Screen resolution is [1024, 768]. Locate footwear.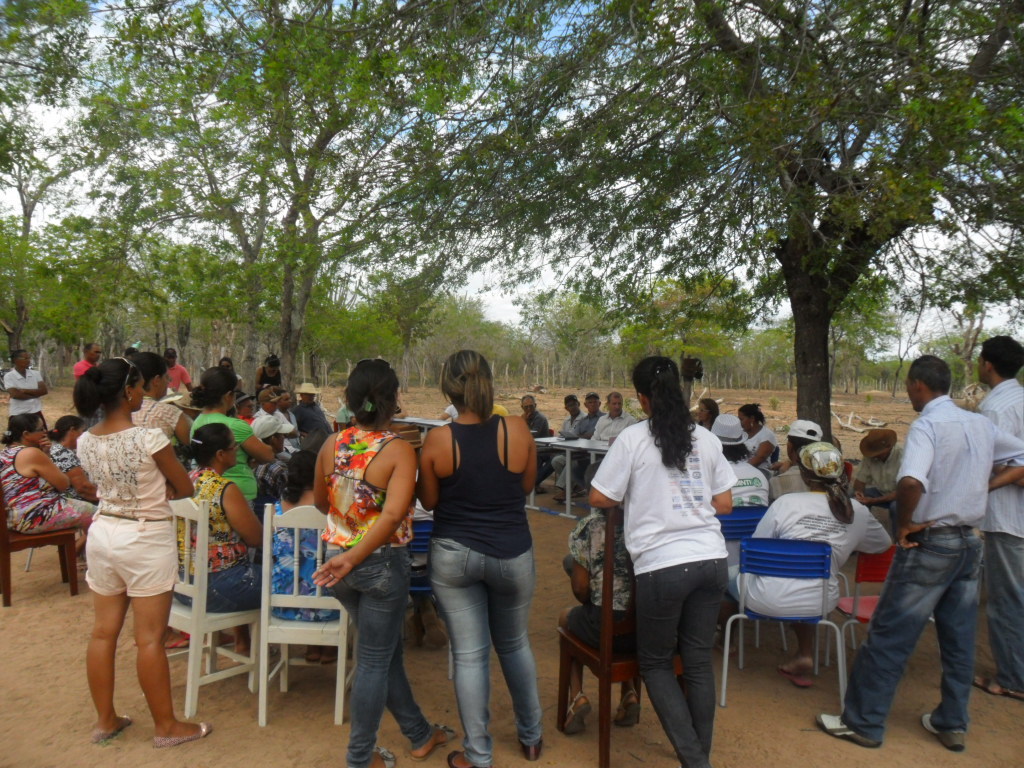
423/609/448/650.
